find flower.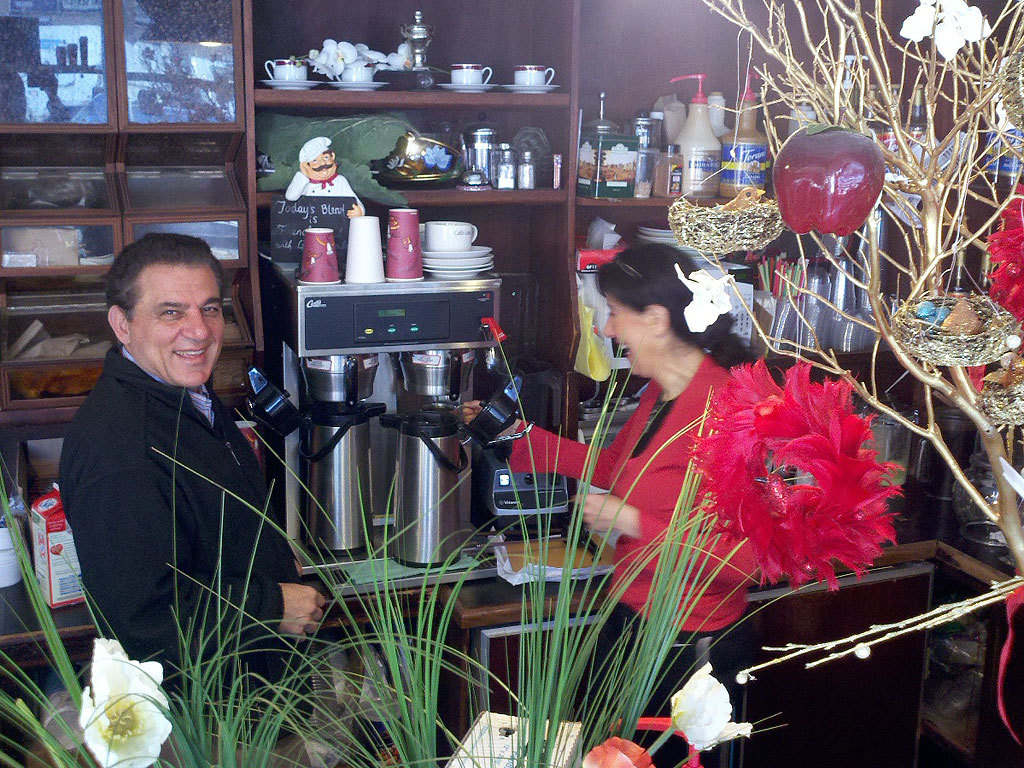
{"left": 703, "top": 371, "right": 900, "bottom": 611}.
